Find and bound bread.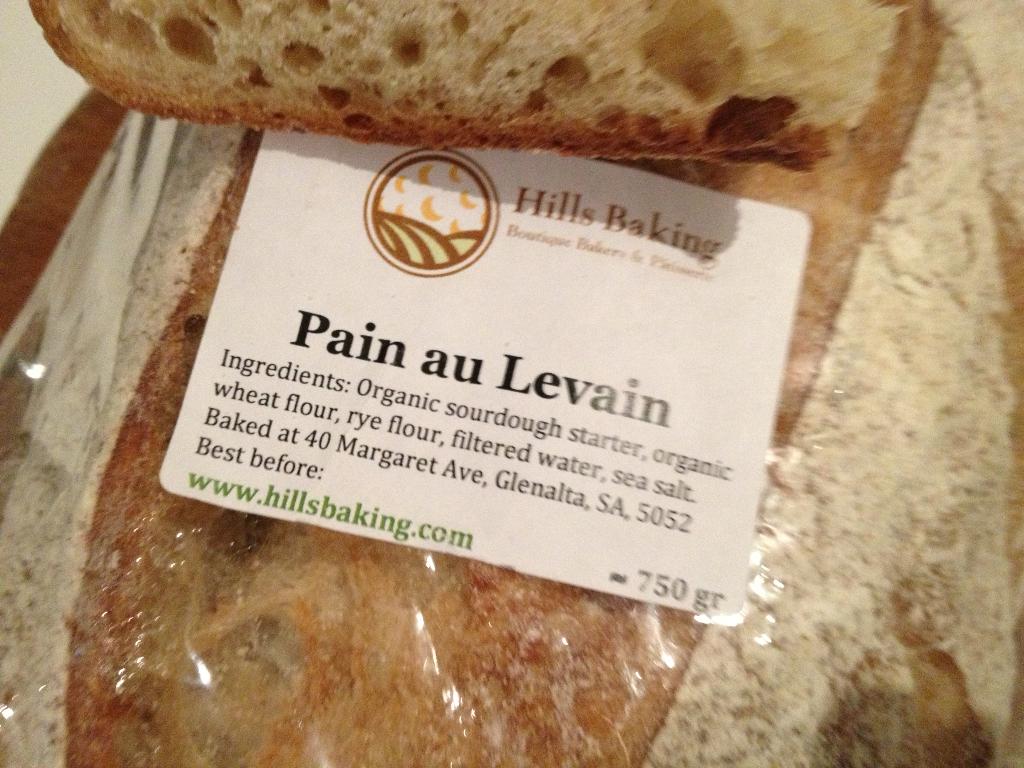
Bound: locate(27, 0, 913, 171).
